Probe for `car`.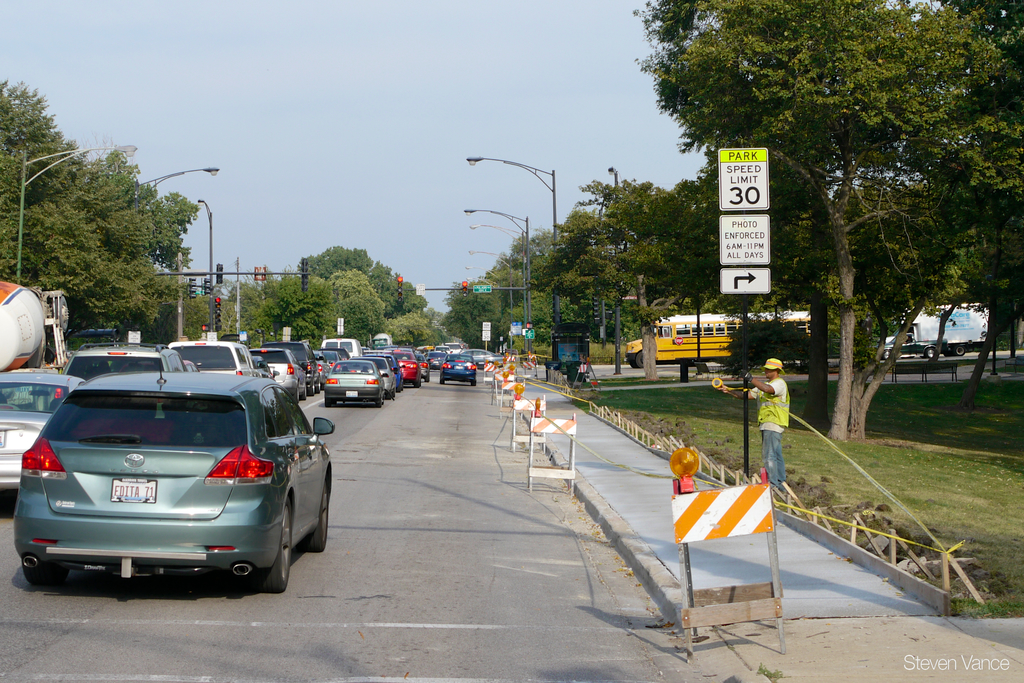
Probe result: (0, 366, 84, 491).
